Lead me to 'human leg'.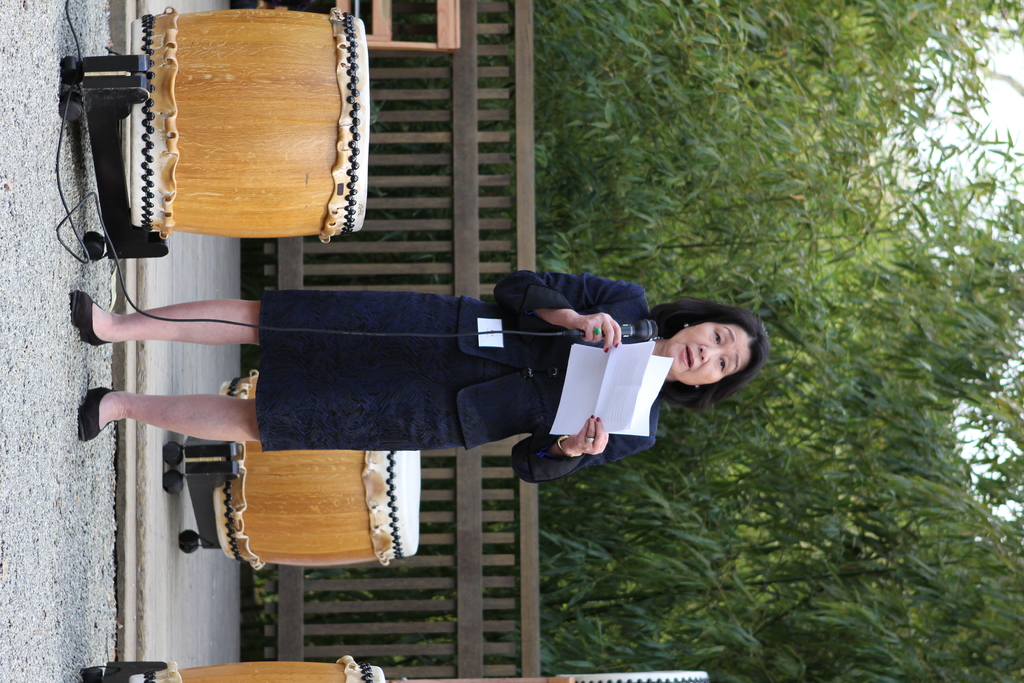
Lead to (81,386,257,438).
